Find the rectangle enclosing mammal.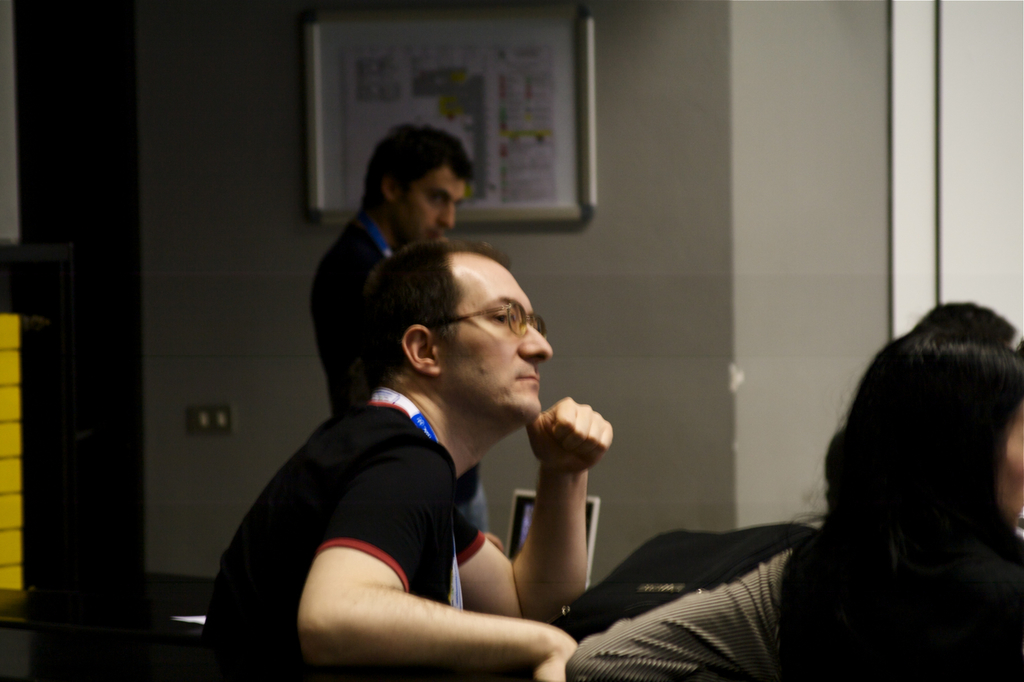
bbox=(909, 295, 1023, 357).
